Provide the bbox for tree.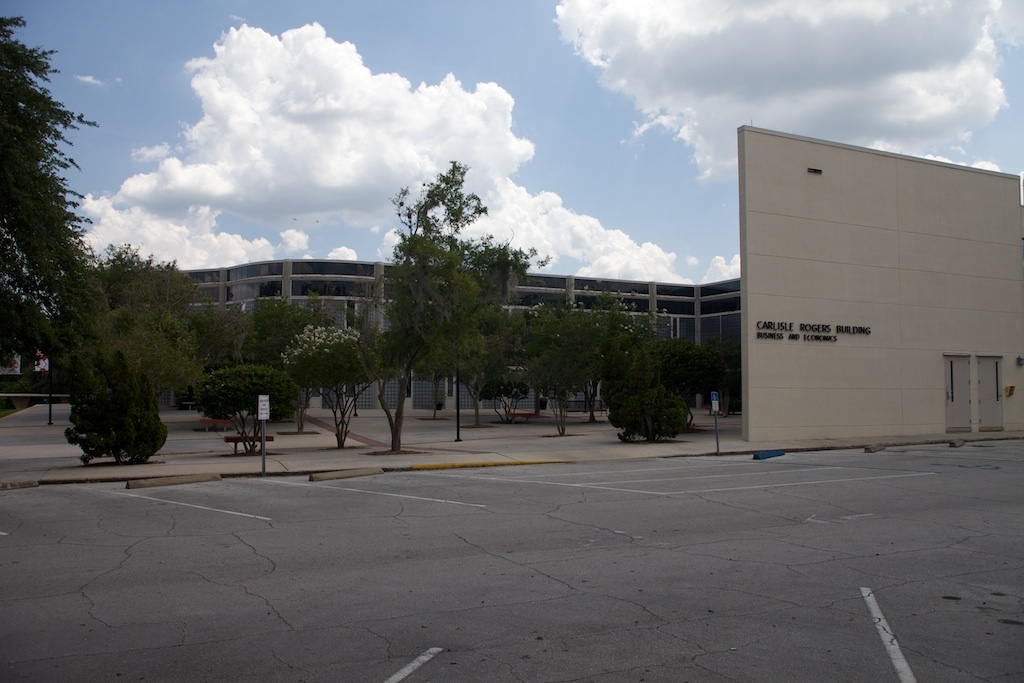
x1=609, y1=314, x2=700, y2=438.
